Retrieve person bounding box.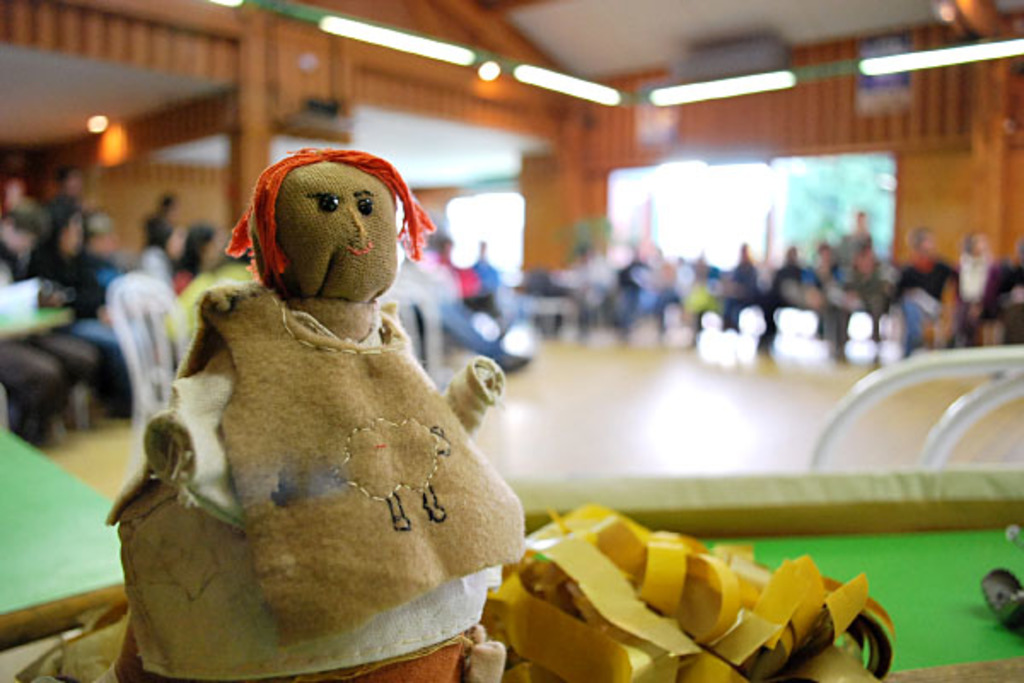
Bounding box: 751,239,800,342.
